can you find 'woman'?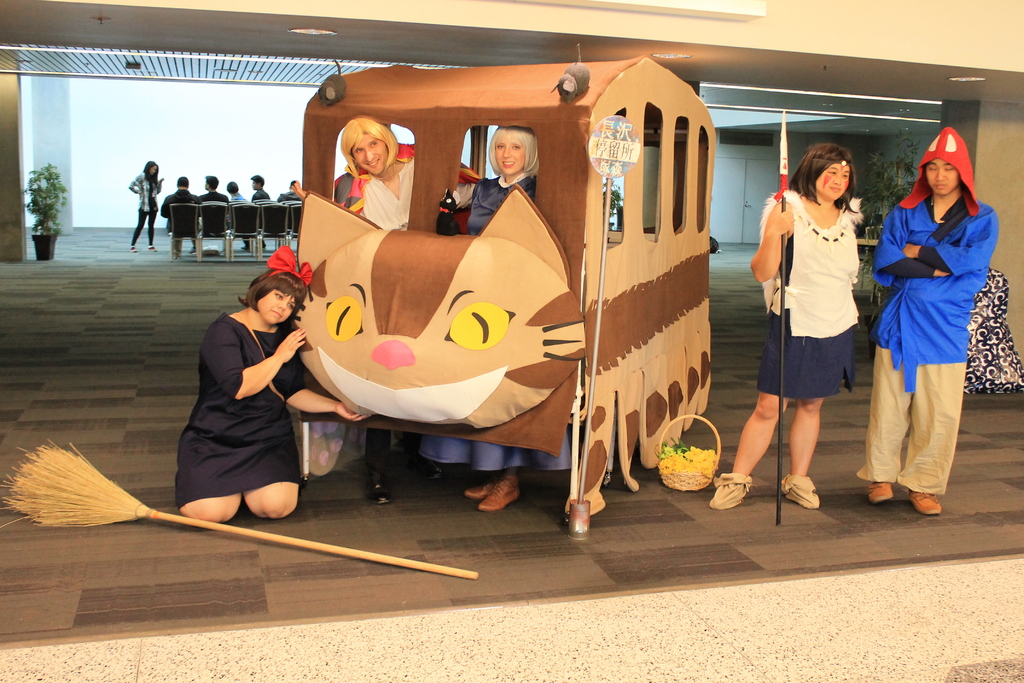
Yes, bounding box: 173:266:364:522.
